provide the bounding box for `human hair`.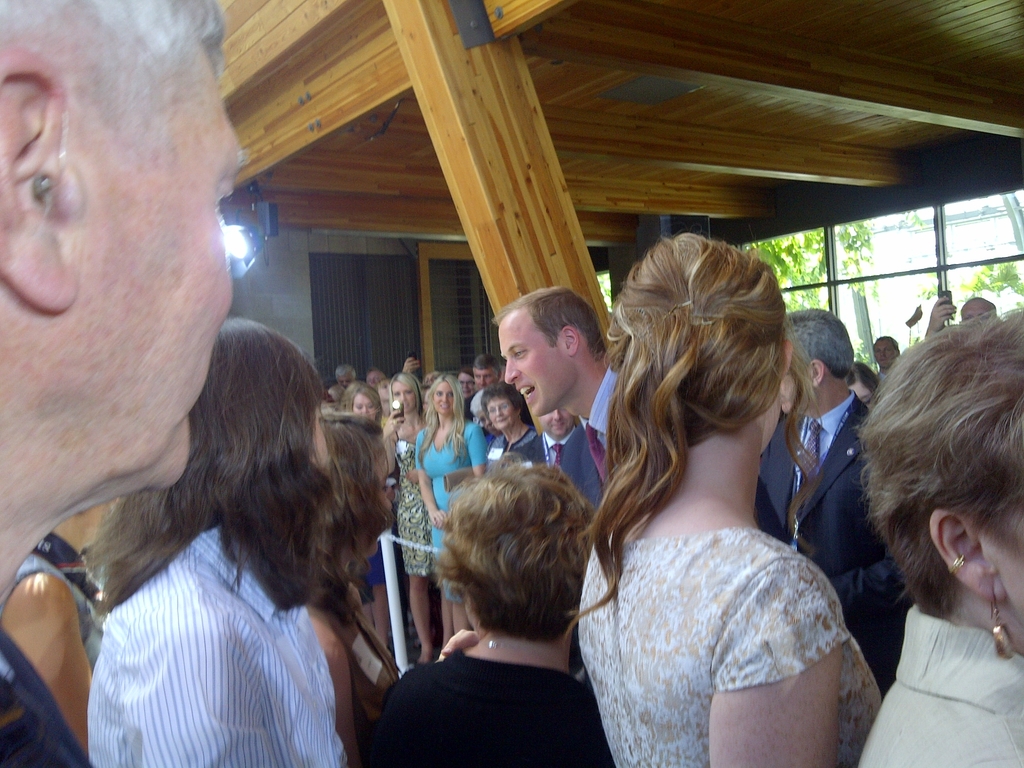
469, 349, 500, 371.
